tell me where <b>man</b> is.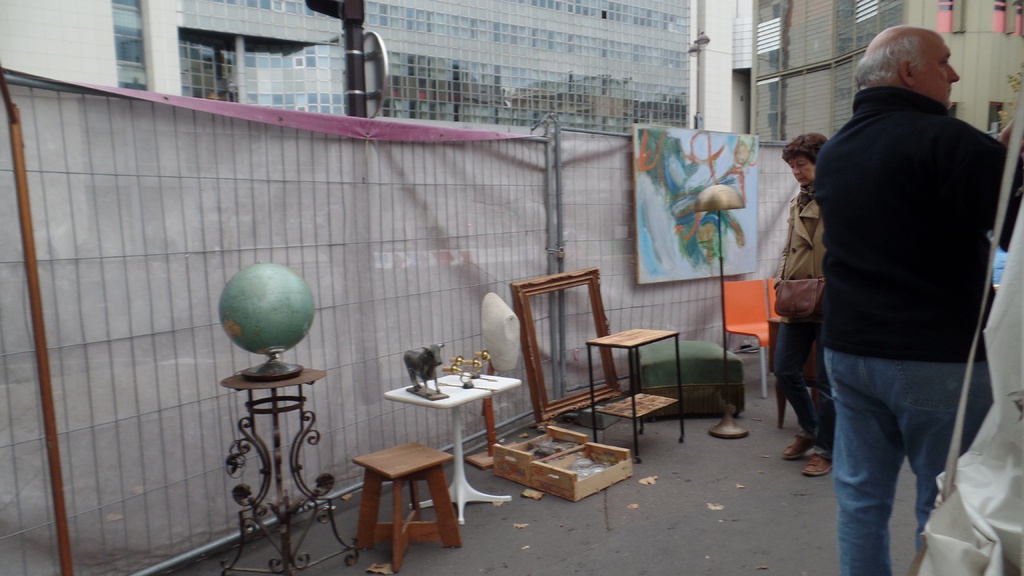
<b>man</b> is at bbox=(795, 20, 1023, 575).
